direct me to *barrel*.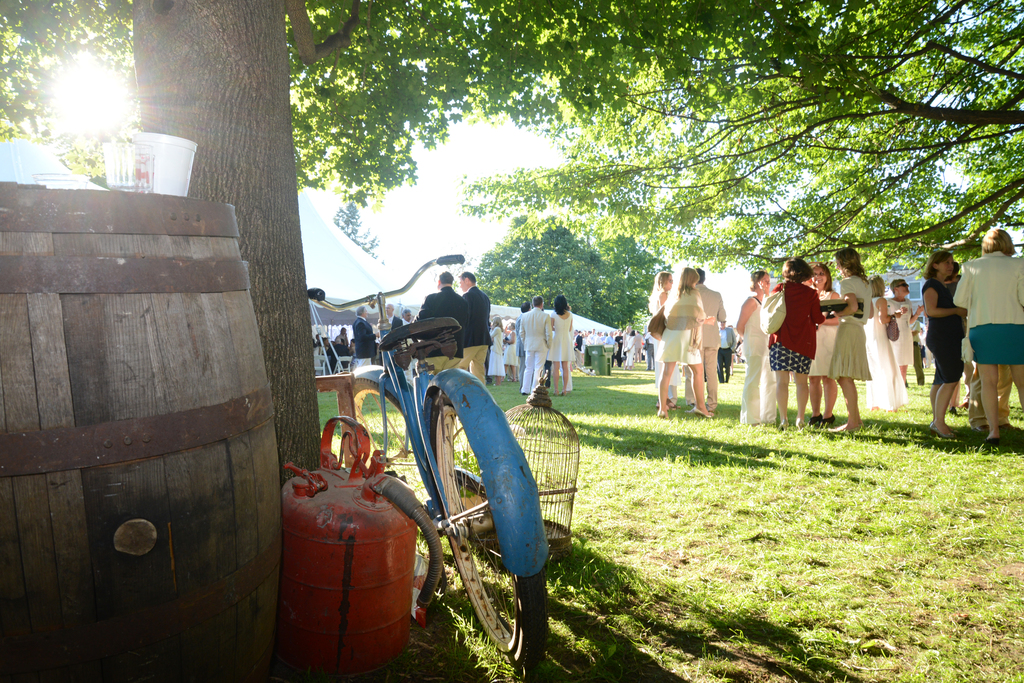
Direction: x1=0 y1=184 x2=288 y2=682.
